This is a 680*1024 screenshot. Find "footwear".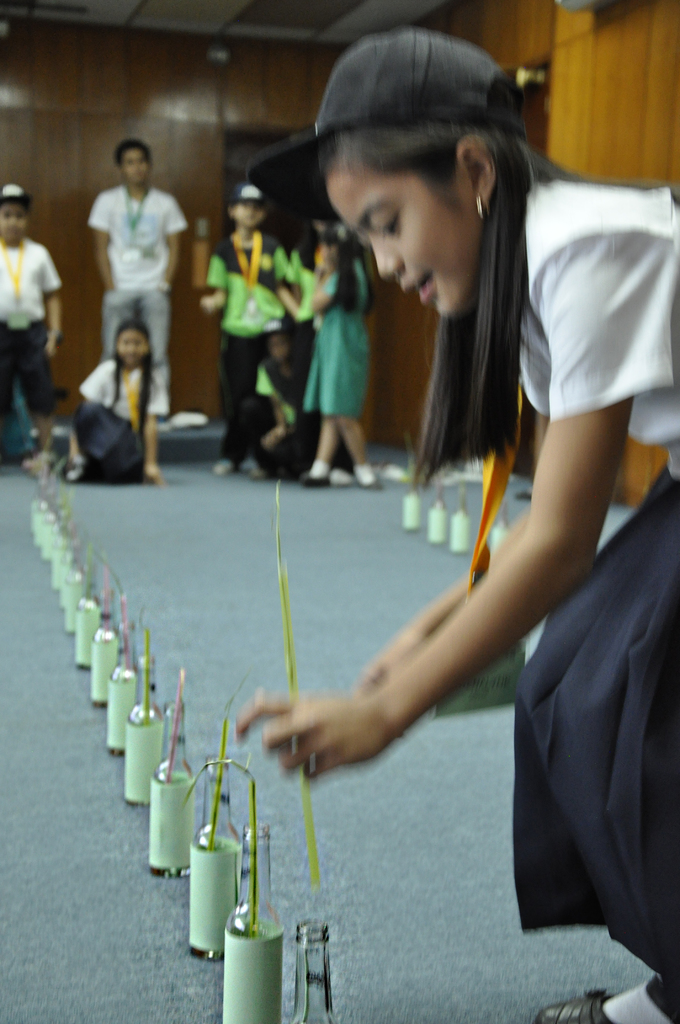
Bounding box: crop(538, 972, 679, 1023).
